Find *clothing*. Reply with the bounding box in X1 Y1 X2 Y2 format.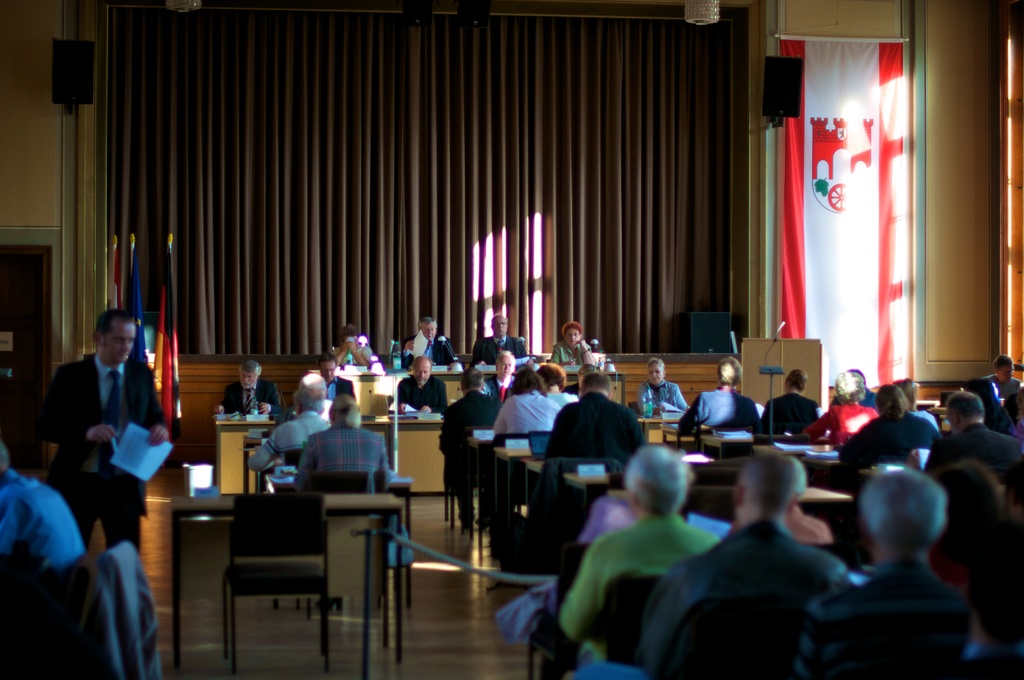
547 389 573 410.
